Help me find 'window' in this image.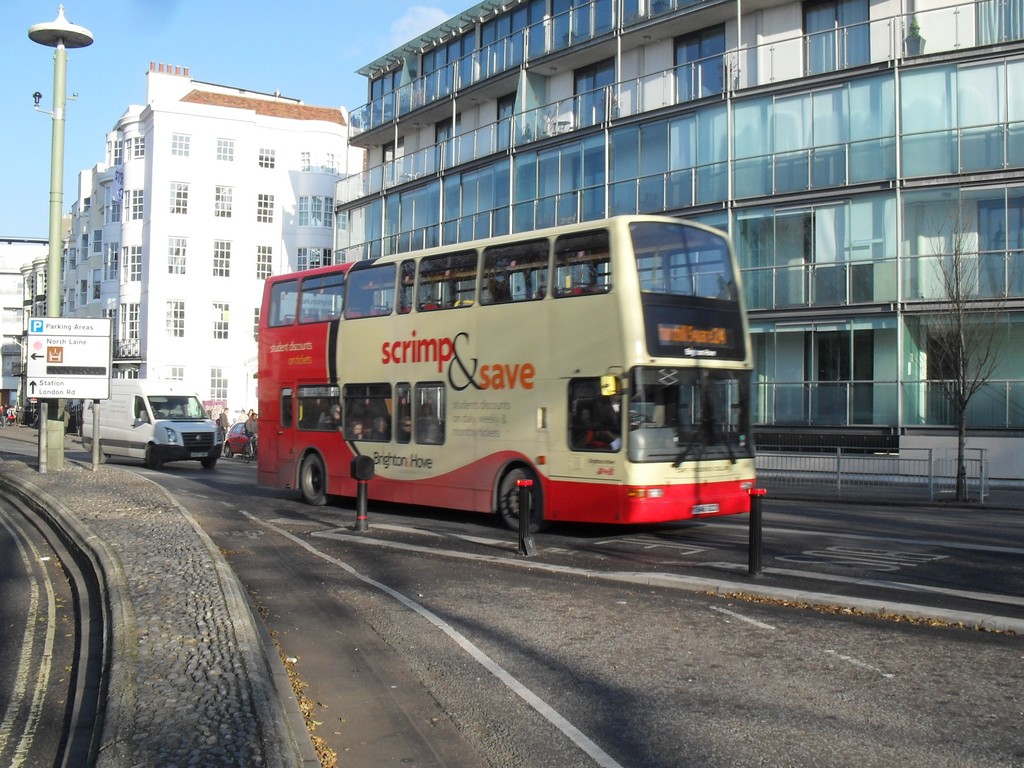
Found it: l=168, t=180, r=191, b=214.
